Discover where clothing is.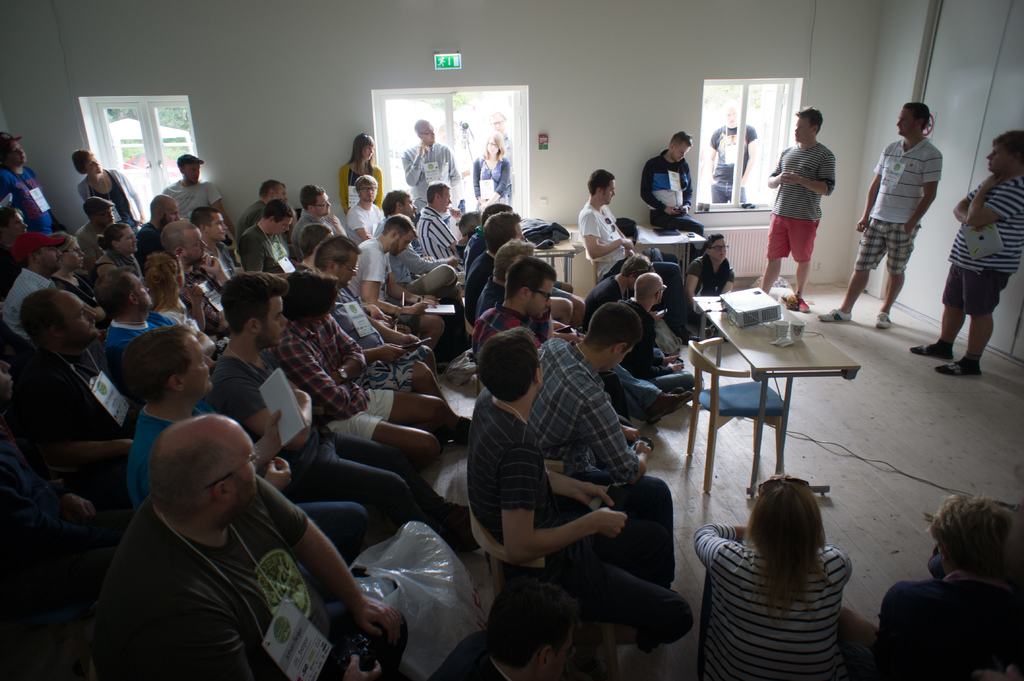
Discovered at bbox(937, 174, 1023, 321).
